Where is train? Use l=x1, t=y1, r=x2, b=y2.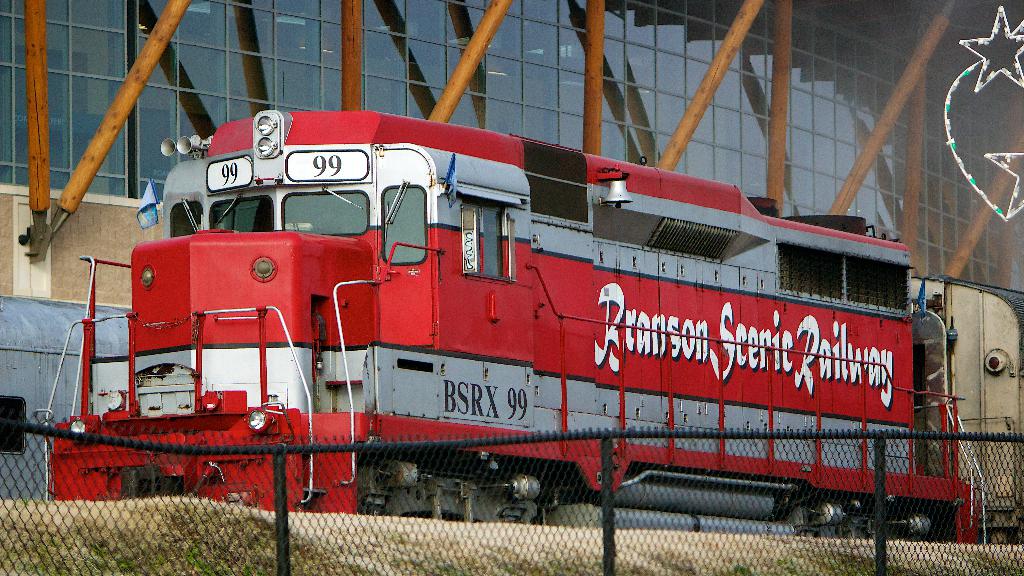
l=49, t=107, r=989, b=544.
